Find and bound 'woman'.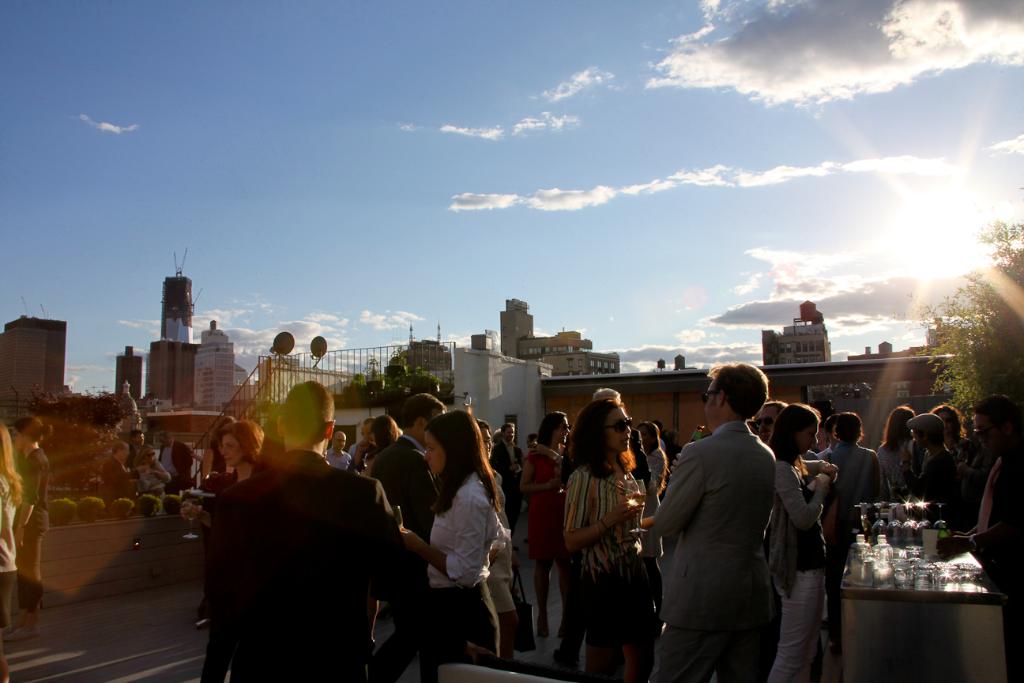
Bound: [799, 406, 887, 635].
